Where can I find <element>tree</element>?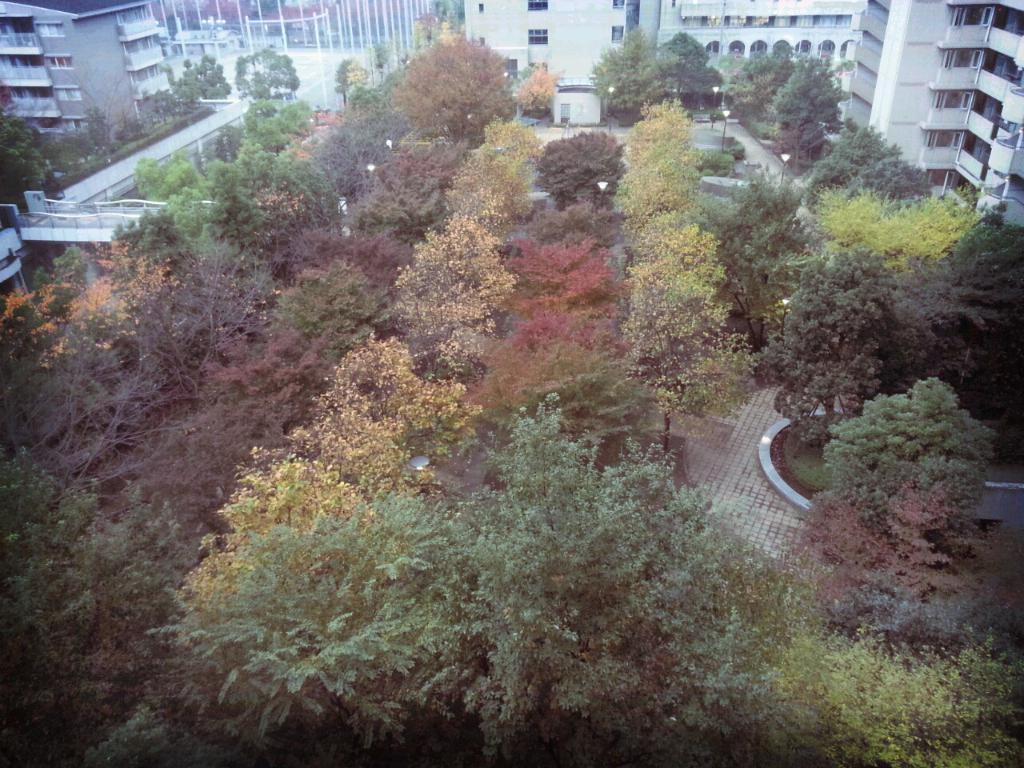
You can find it at (654, 26, 722, 93).
